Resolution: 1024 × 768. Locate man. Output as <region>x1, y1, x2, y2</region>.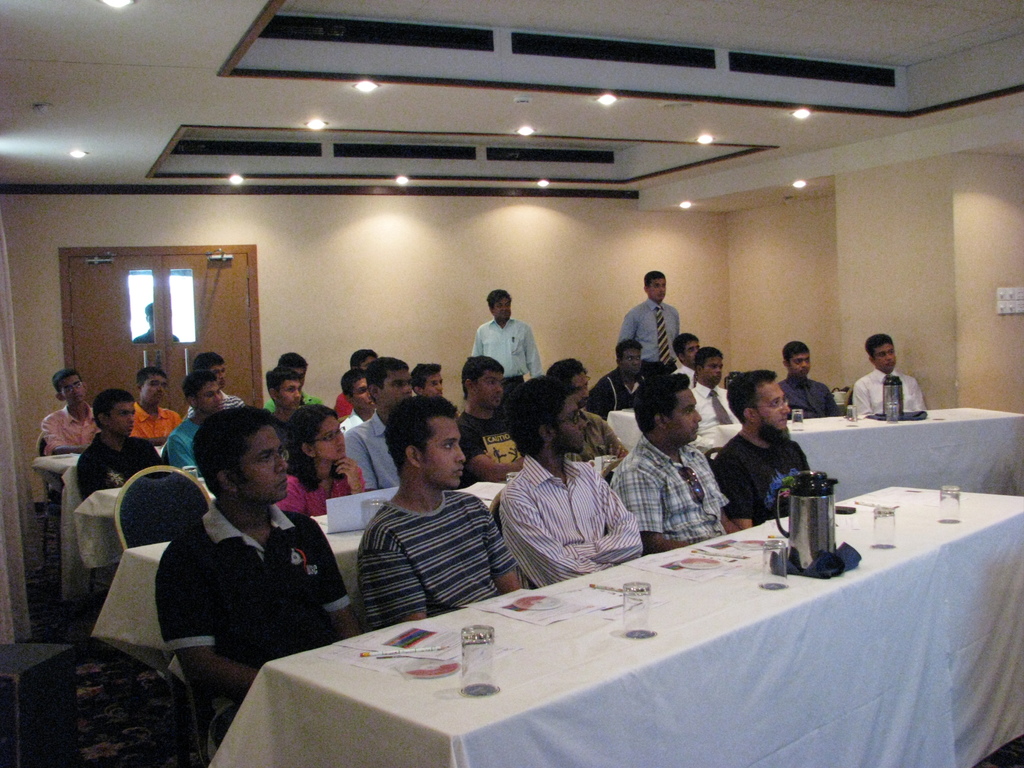
<region>344, 356, 412, 492</region>.
